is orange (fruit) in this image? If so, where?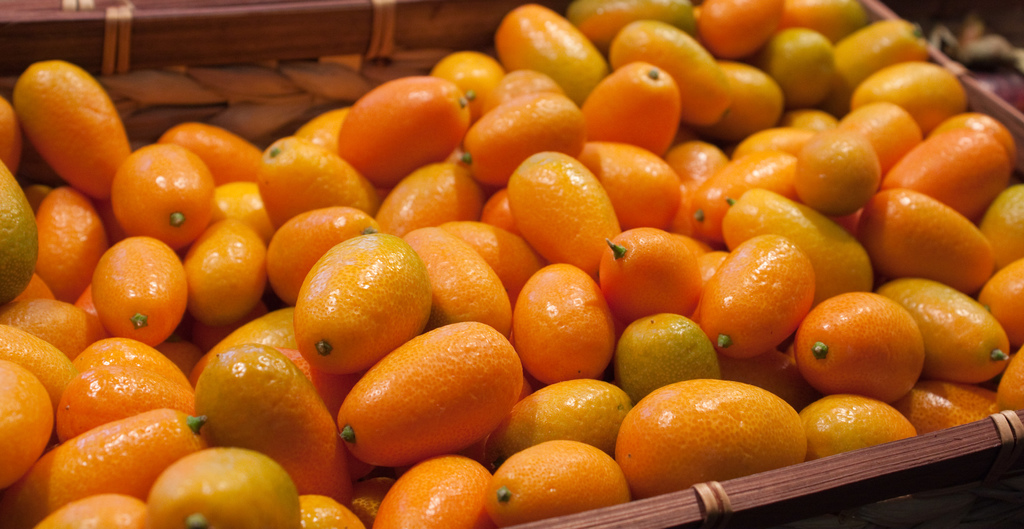
Yes, at bbox=(183, 345, 358, 487).
